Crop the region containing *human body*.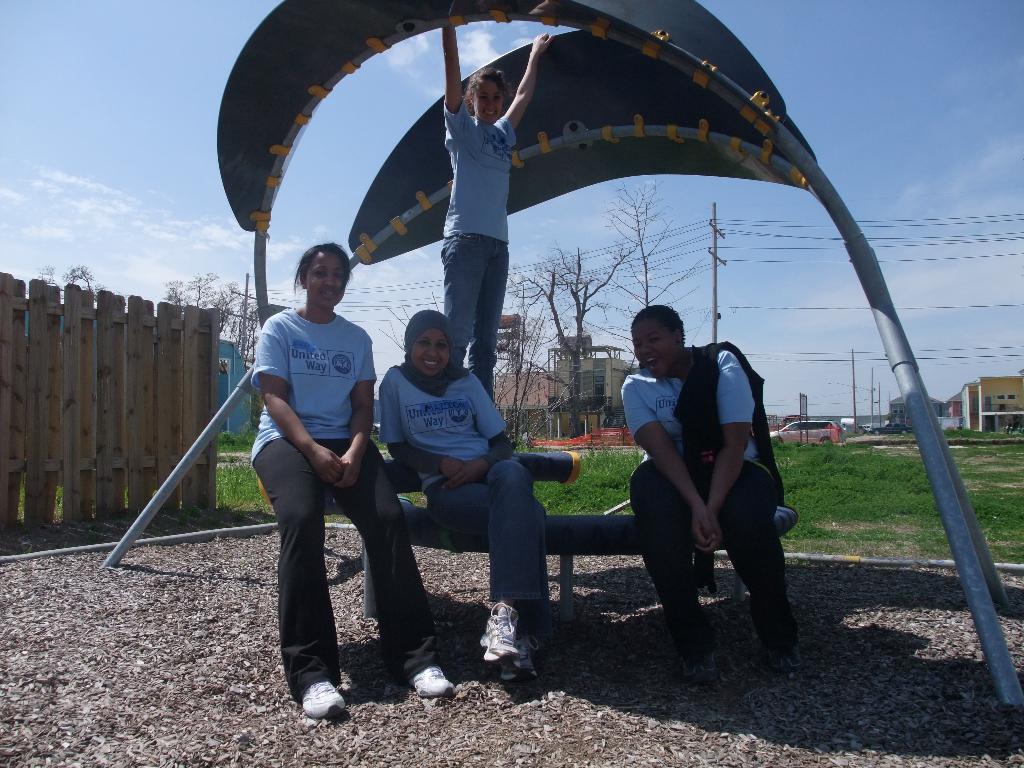
Crop region: box=[440, 8, 560, 412].
